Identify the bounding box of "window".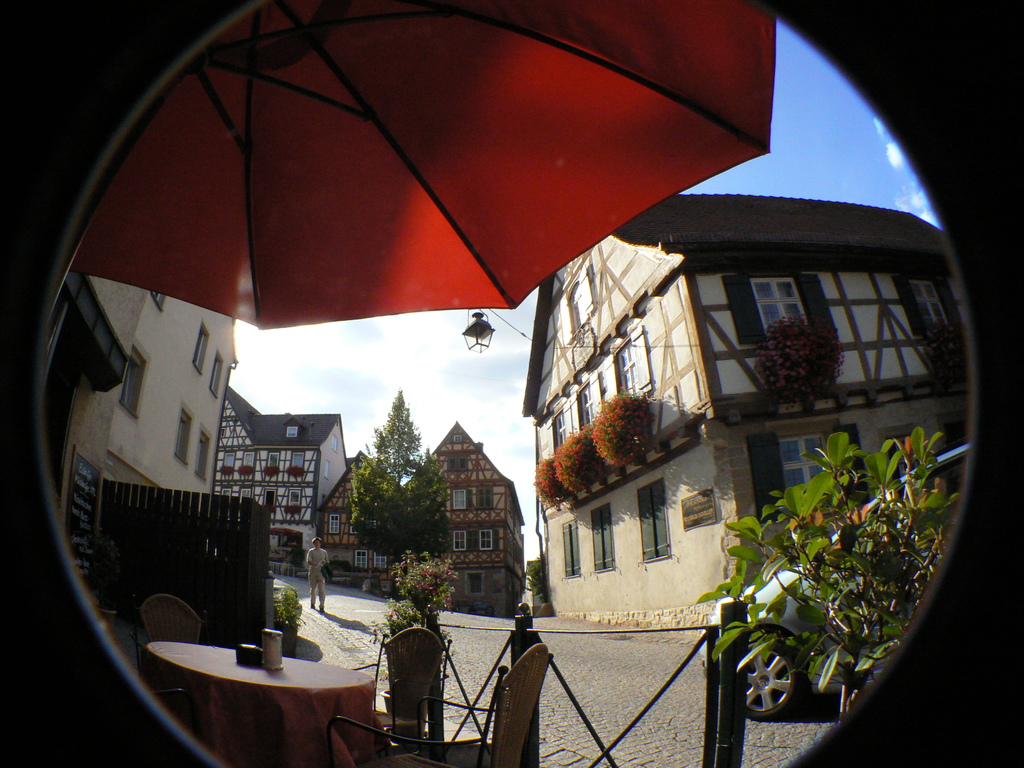
crop(206, 353, 223, 401).
